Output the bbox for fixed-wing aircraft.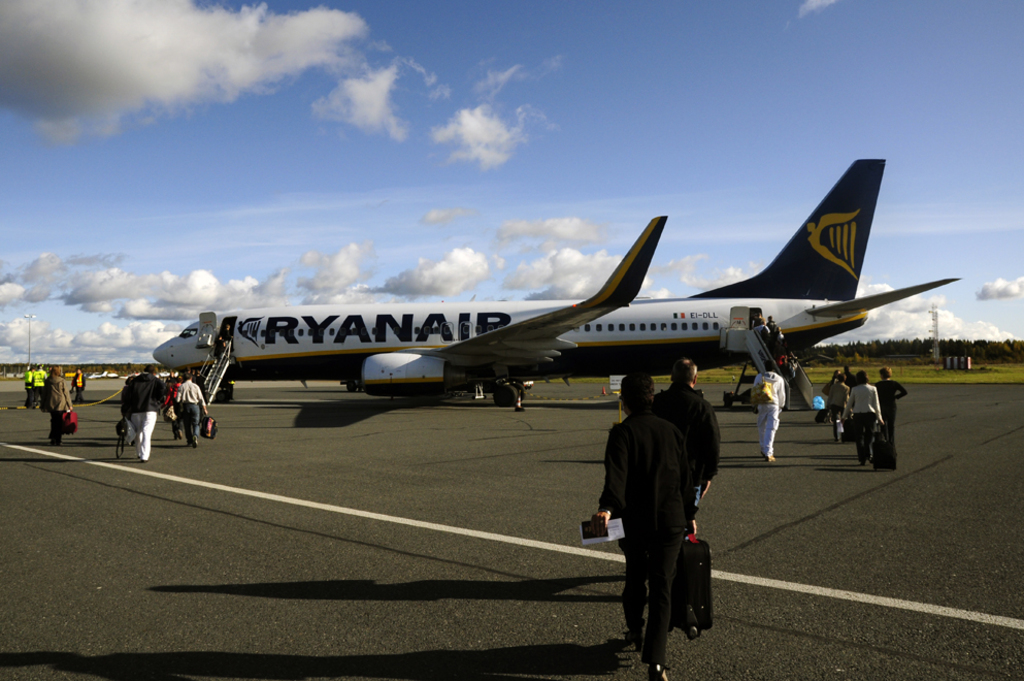
<region>152, 155, 961, 407</region>.
